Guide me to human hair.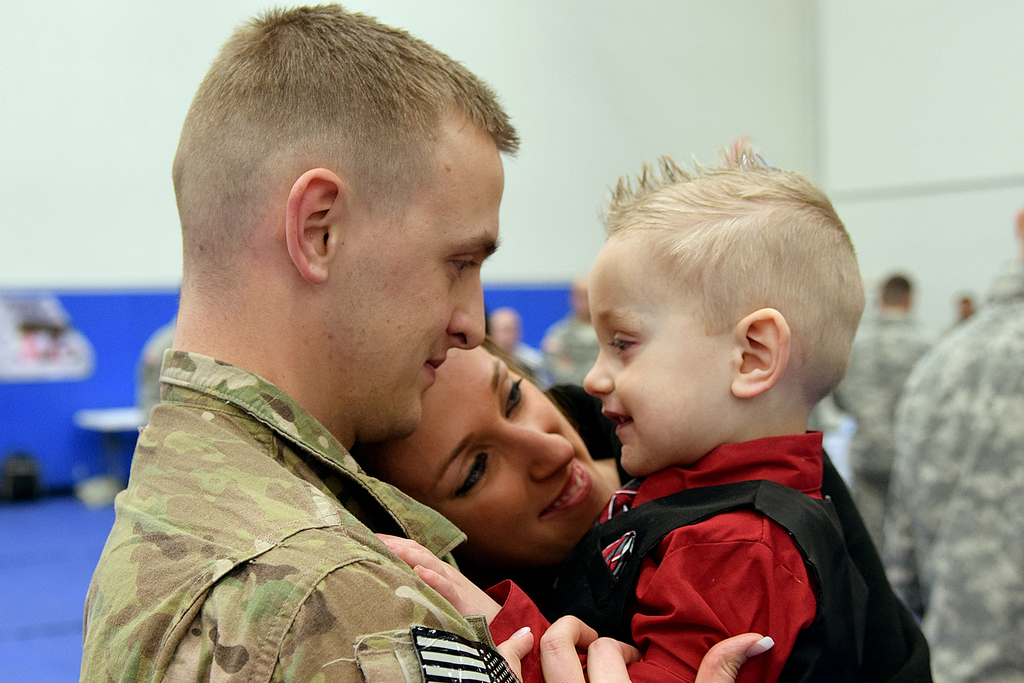
Guidance: (left=959, top=295, right=973, bottom=304).
